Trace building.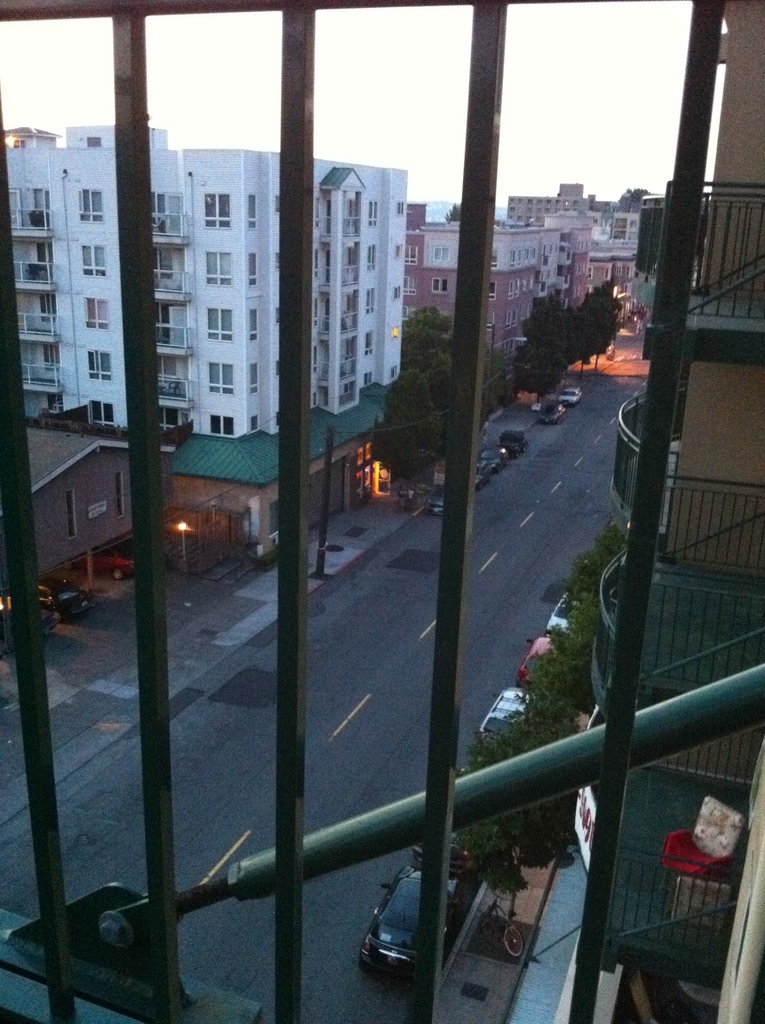
Traced to <box>551,0,764,1023</box>.
